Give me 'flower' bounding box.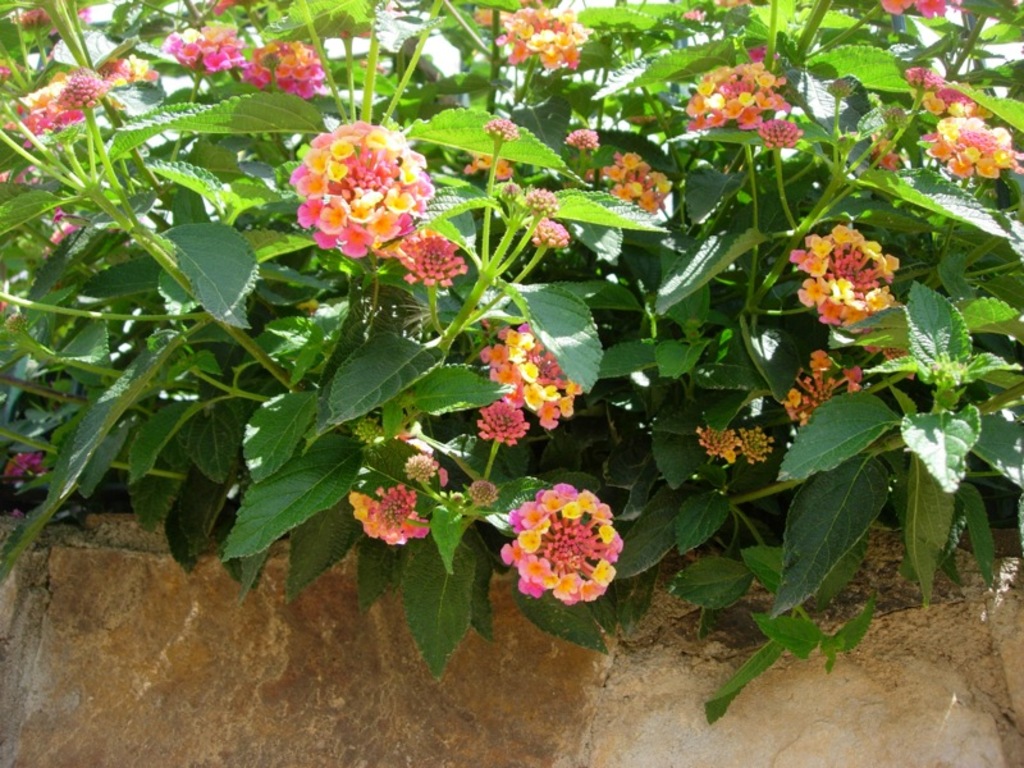
bbox=[698, 428, 736, 463].
